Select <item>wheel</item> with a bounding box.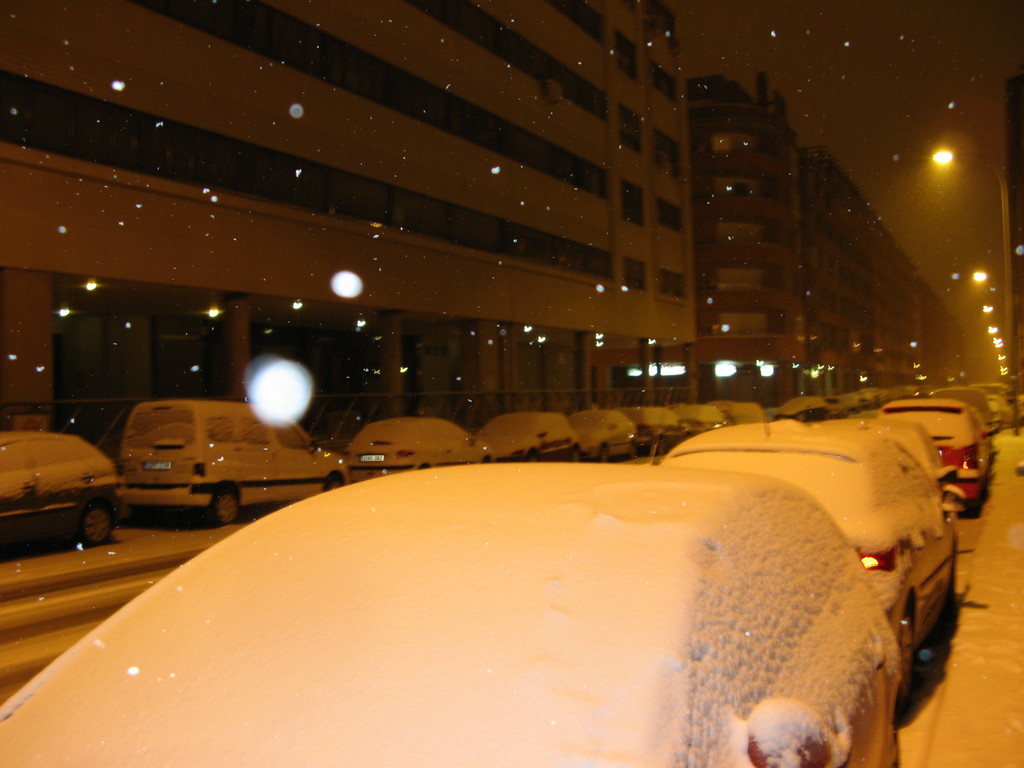
324/475/344/495.
